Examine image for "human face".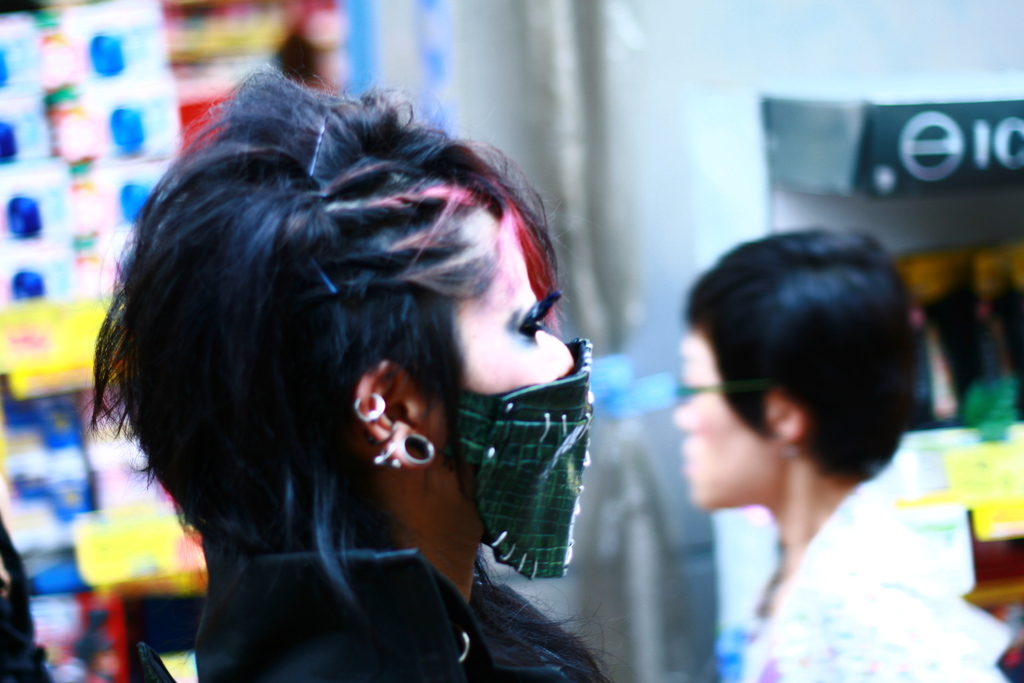
Examination result: (675,326,765,509).
